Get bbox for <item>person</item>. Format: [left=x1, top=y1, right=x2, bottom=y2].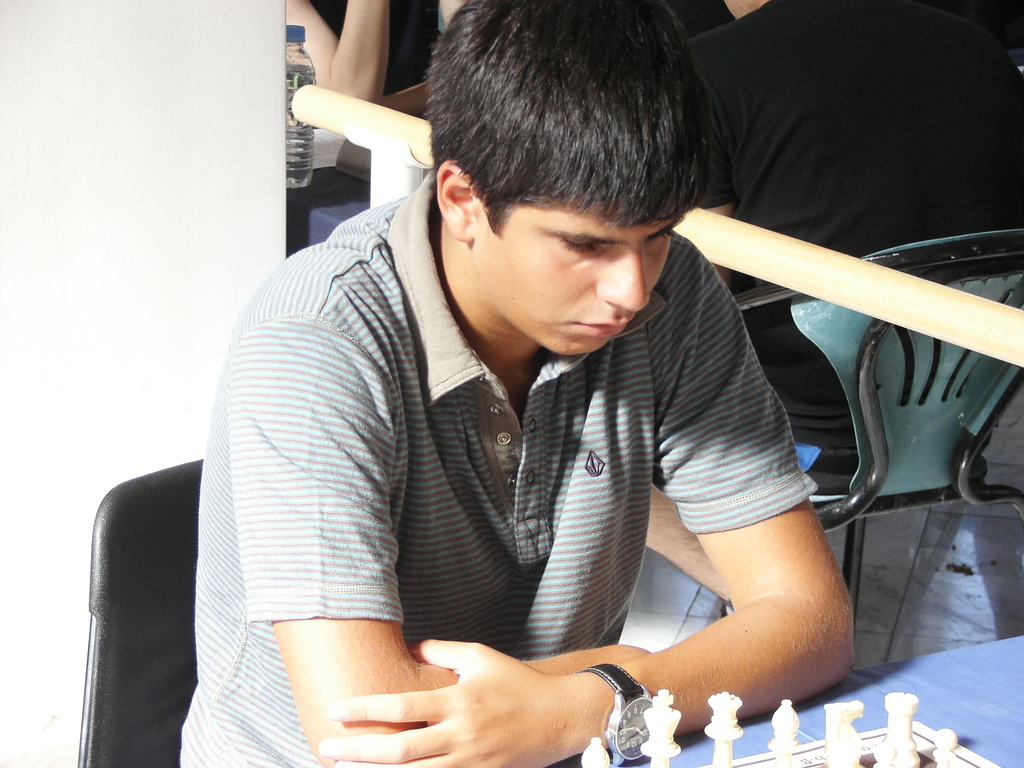
[left=163, top=0, right=924, bottom=745].
